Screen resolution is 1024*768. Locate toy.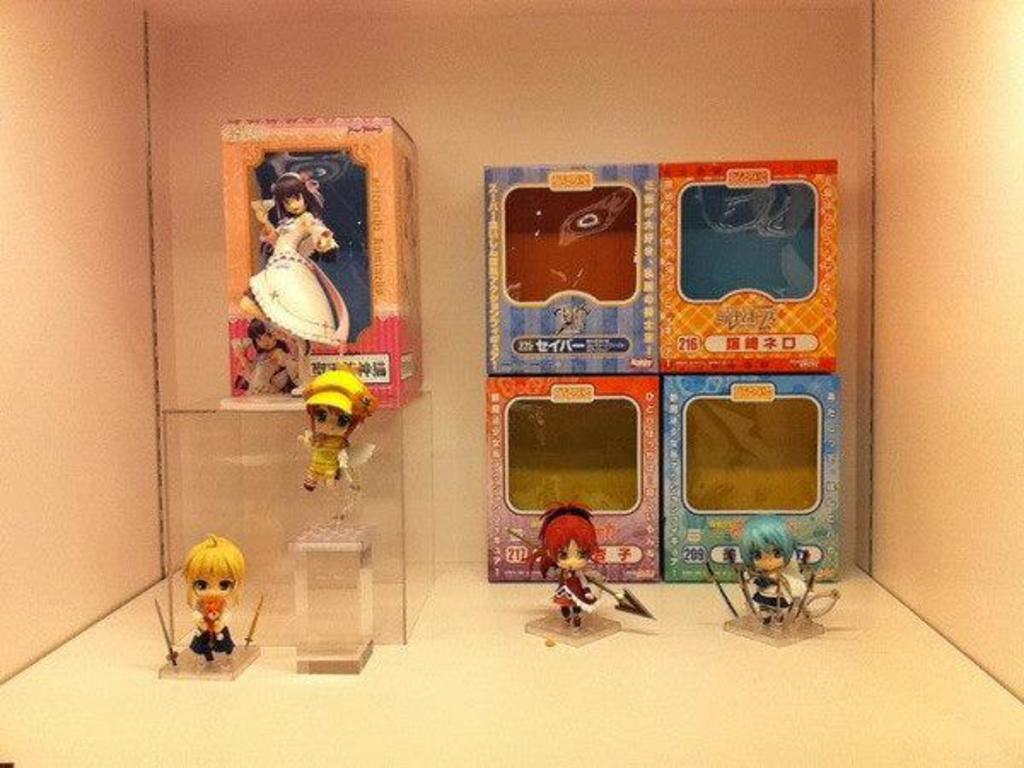
bbox(719, 514, 864, 647).
